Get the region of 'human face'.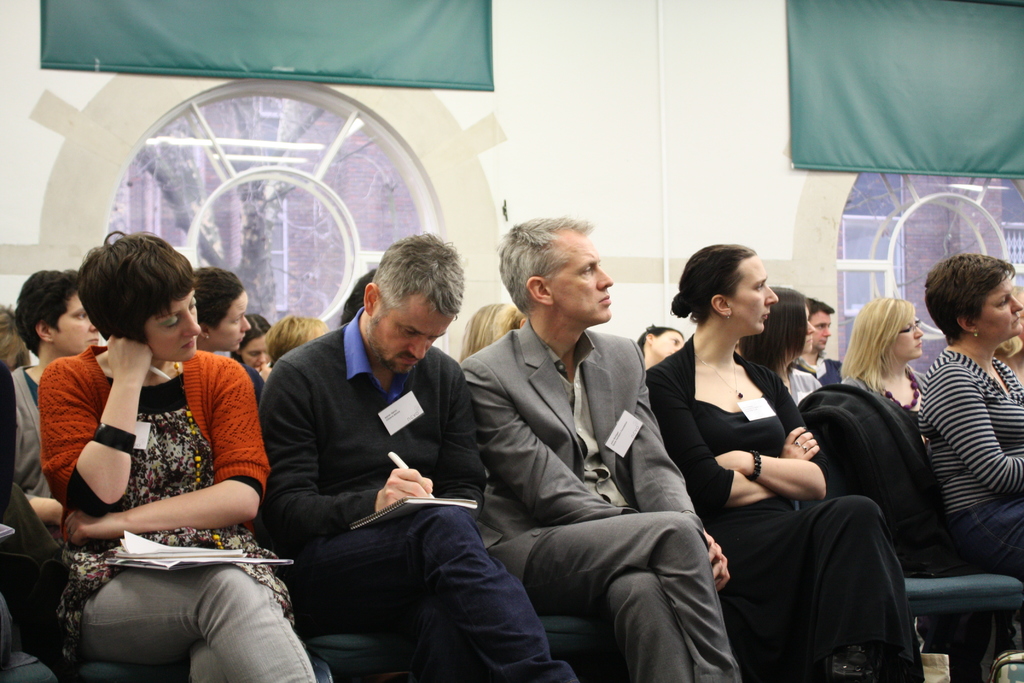
[816,312,835,349].
